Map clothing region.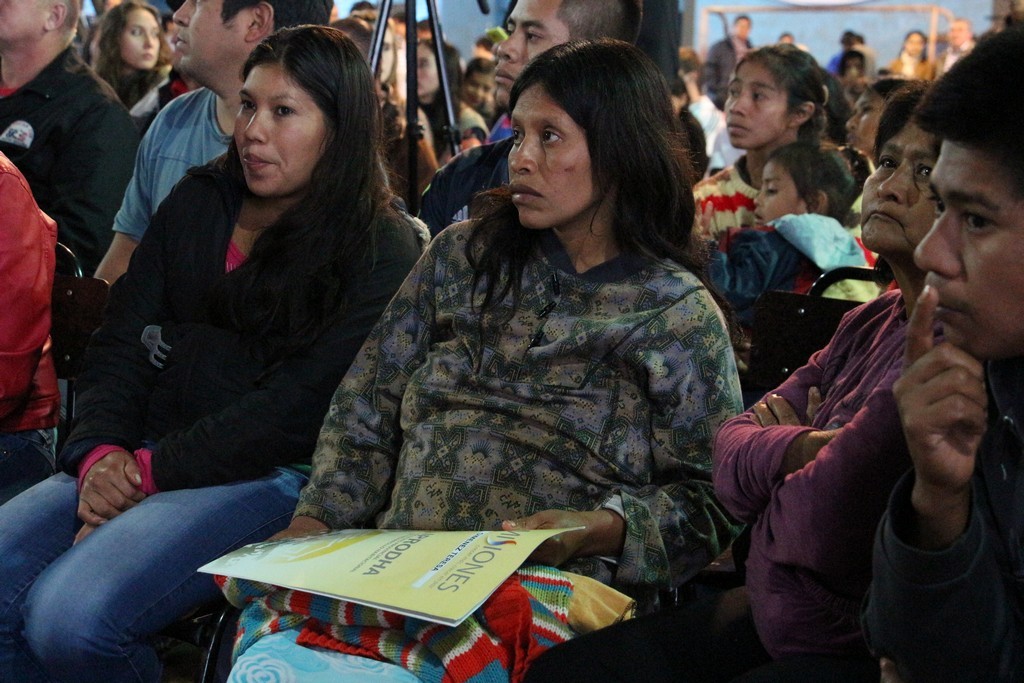
Mapped to {"x1": 868, "y1": 341, "x2": 1023, "y2": 682}.
